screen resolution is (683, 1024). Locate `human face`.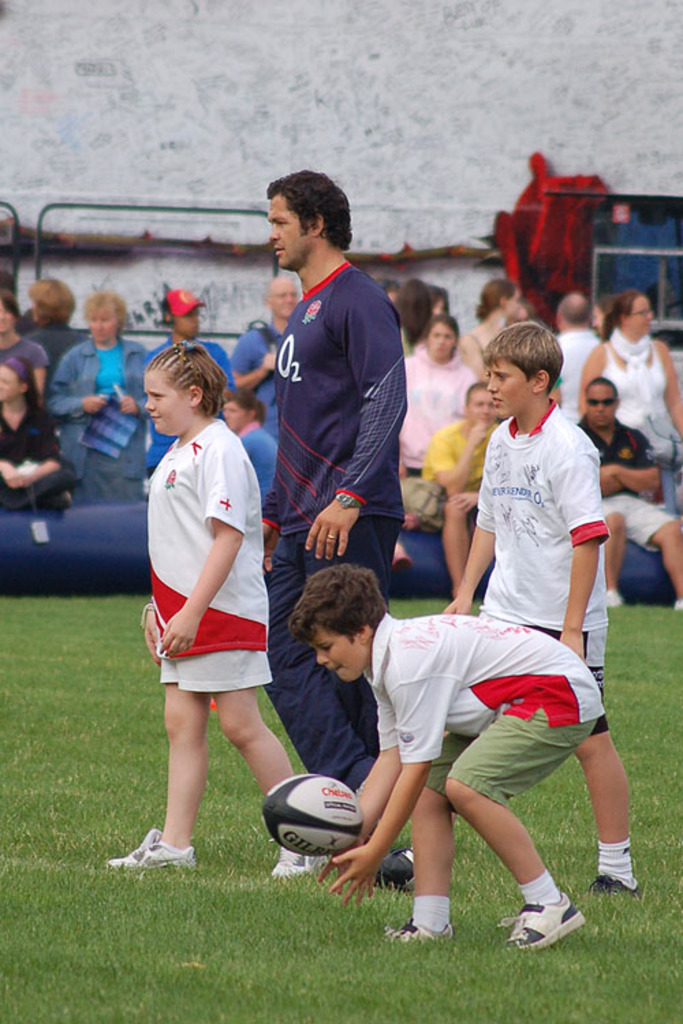
<box>467,389,493,427</box>.
